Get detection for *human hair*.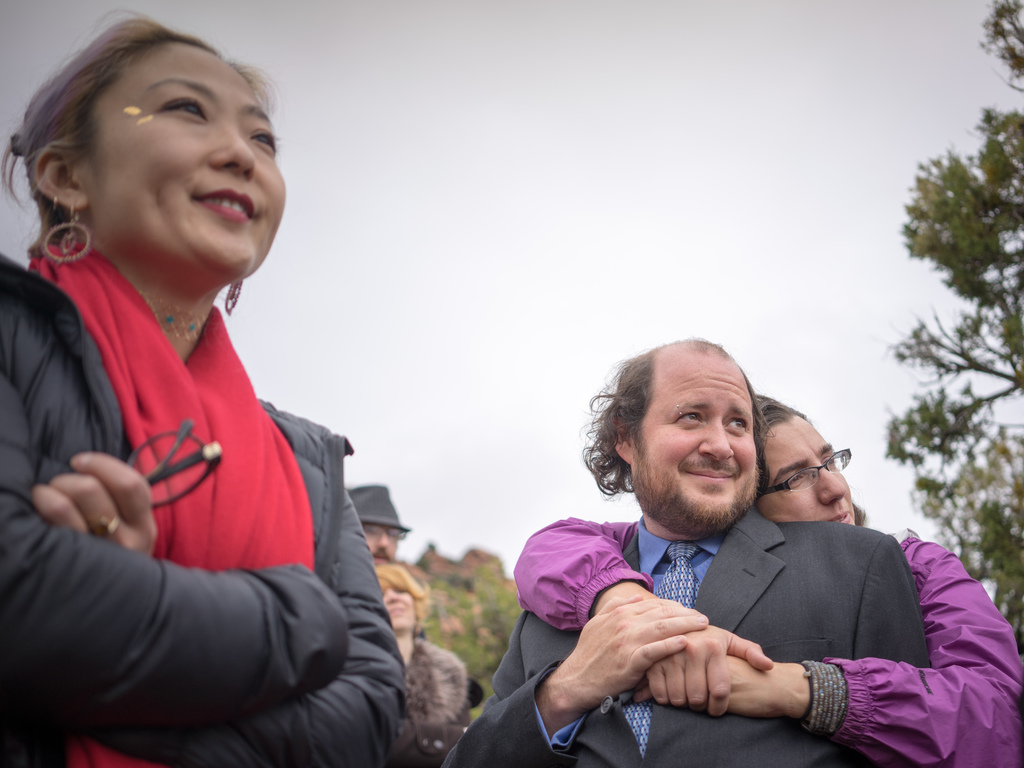
Detection: <box>577,337,765,494</box>.
